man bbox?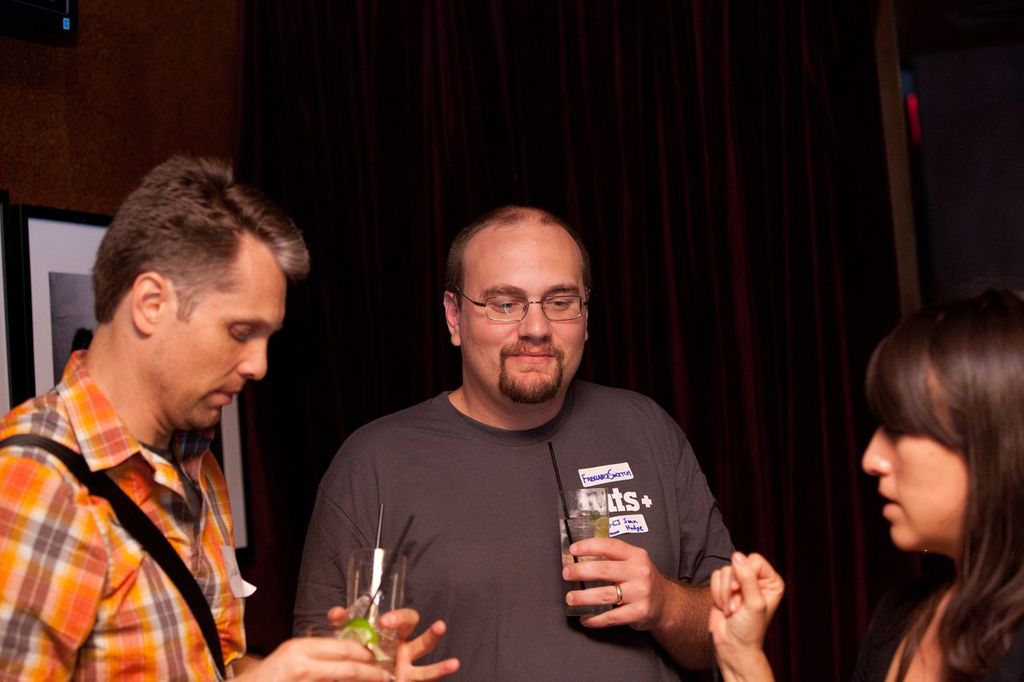
{"x1": 0, "y1": 150, "x2": 462, "y2": 681}
